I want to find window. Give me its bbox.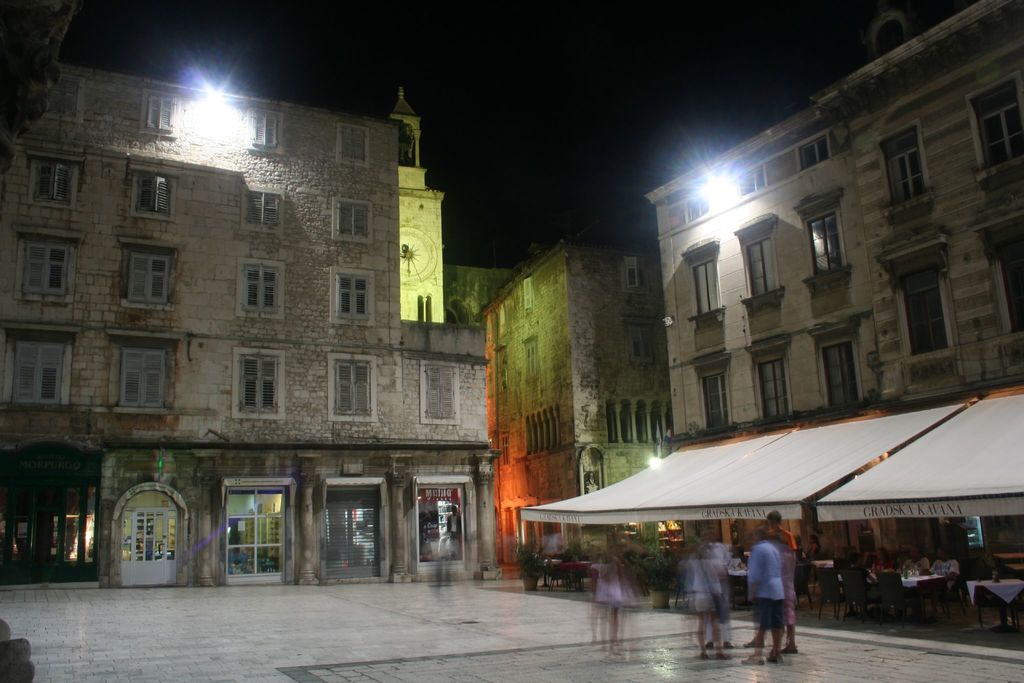
{"left": 26, "top": 152, "right": 81, "bottom": 210}.
